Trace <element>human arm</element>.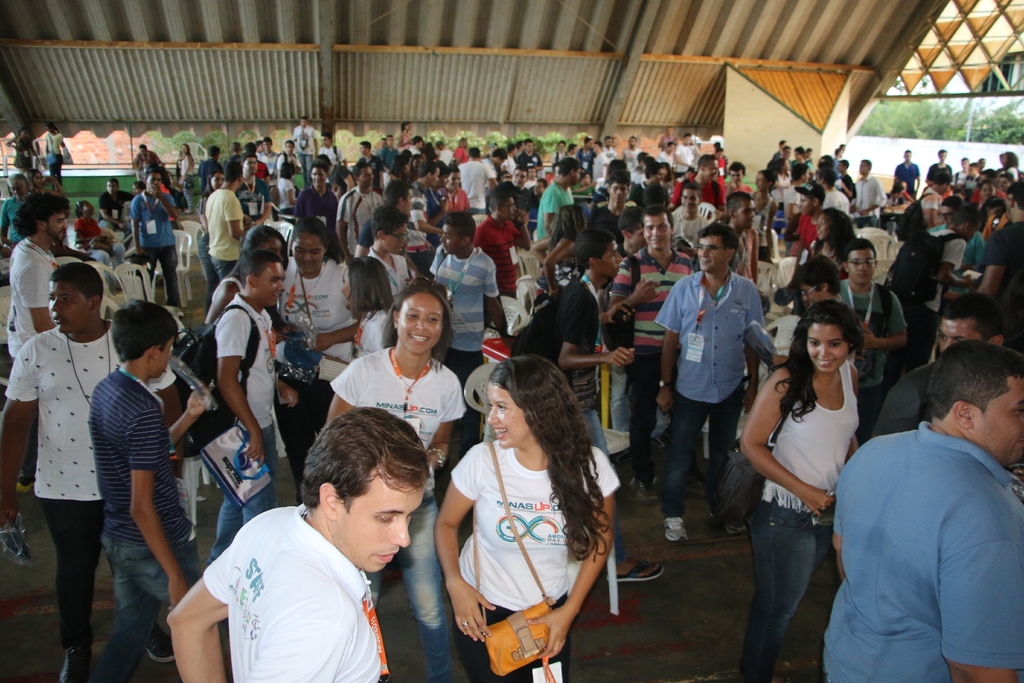
Traced to (x1=240, y1=598, x2=359, y2=682).
